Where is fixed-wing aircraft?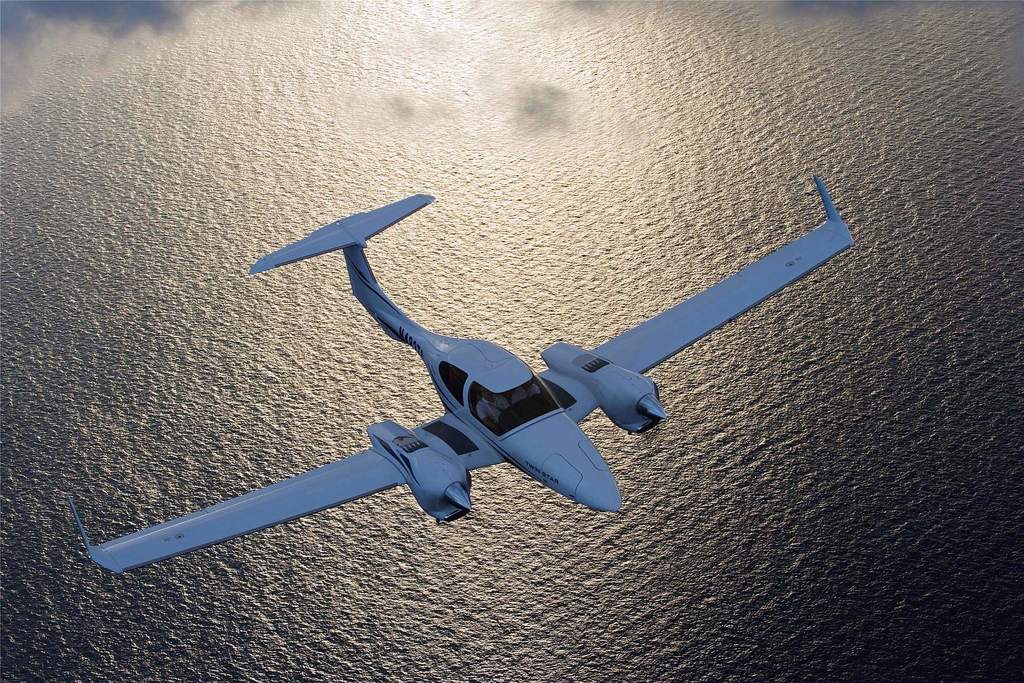
box=[68, 175, 854, 574].
